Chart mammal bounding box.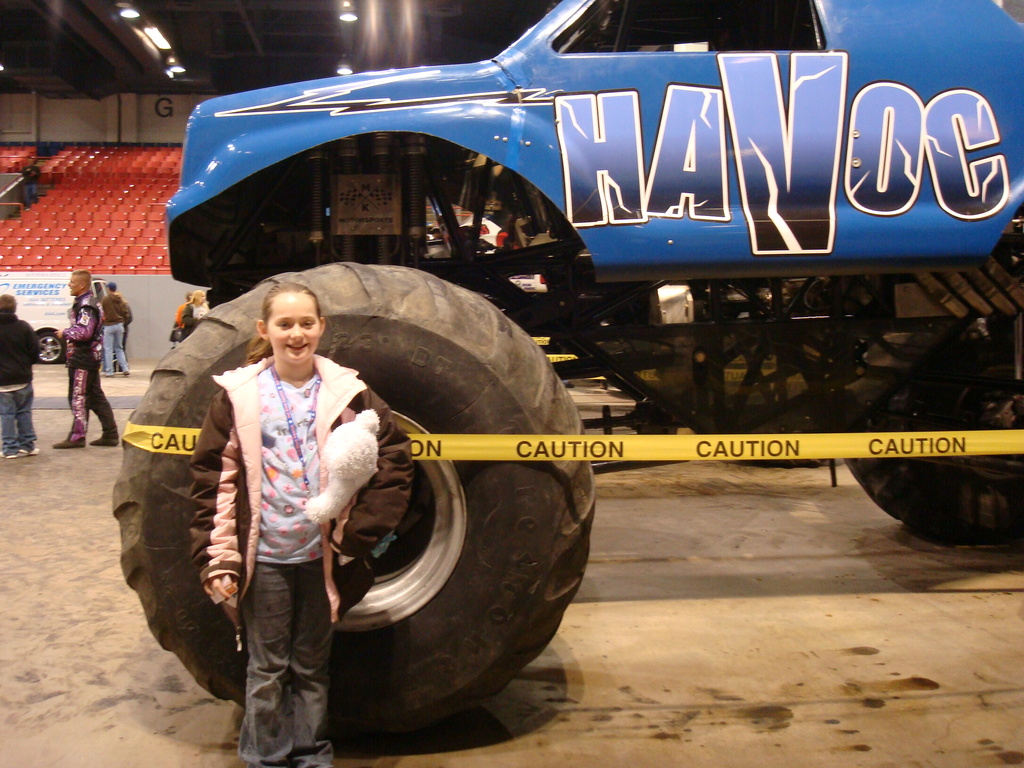
Charted: pyautogui.locateOnScreen(166, 275, 432, 767).
